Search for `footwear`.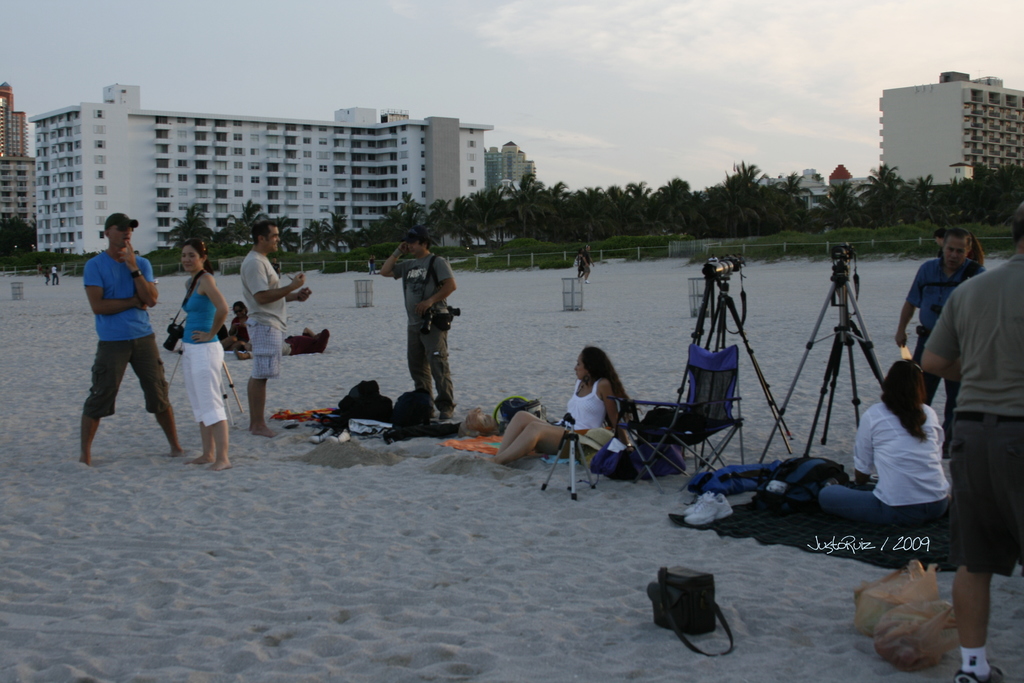
Found at <box>669,494,712,523</box>.
